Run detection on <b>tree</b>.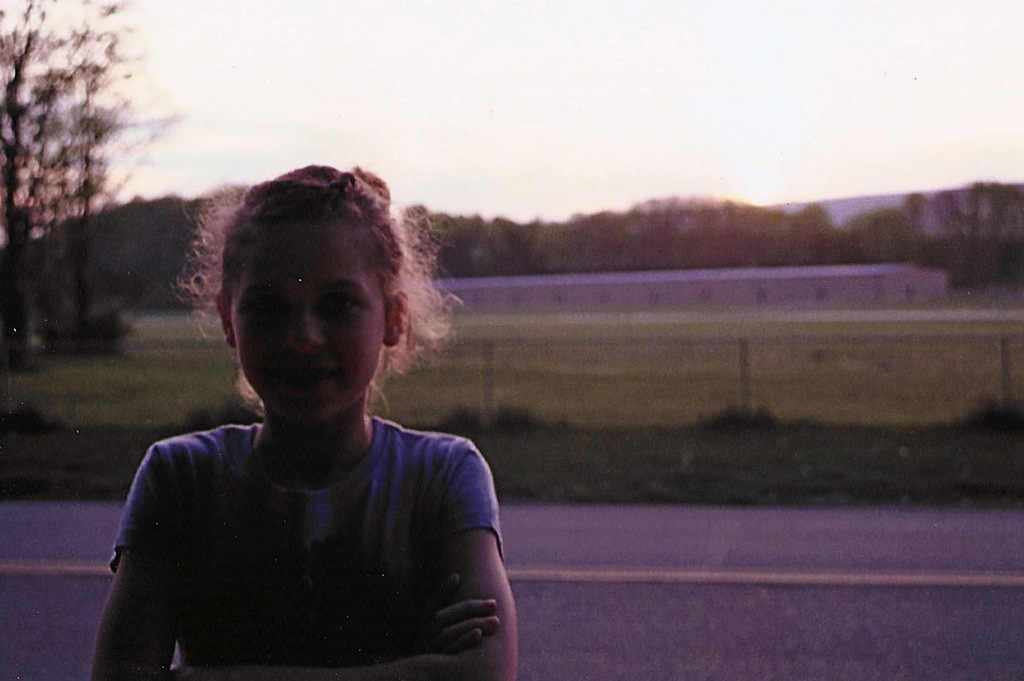
Result: region(9, 3, 177, 337).
